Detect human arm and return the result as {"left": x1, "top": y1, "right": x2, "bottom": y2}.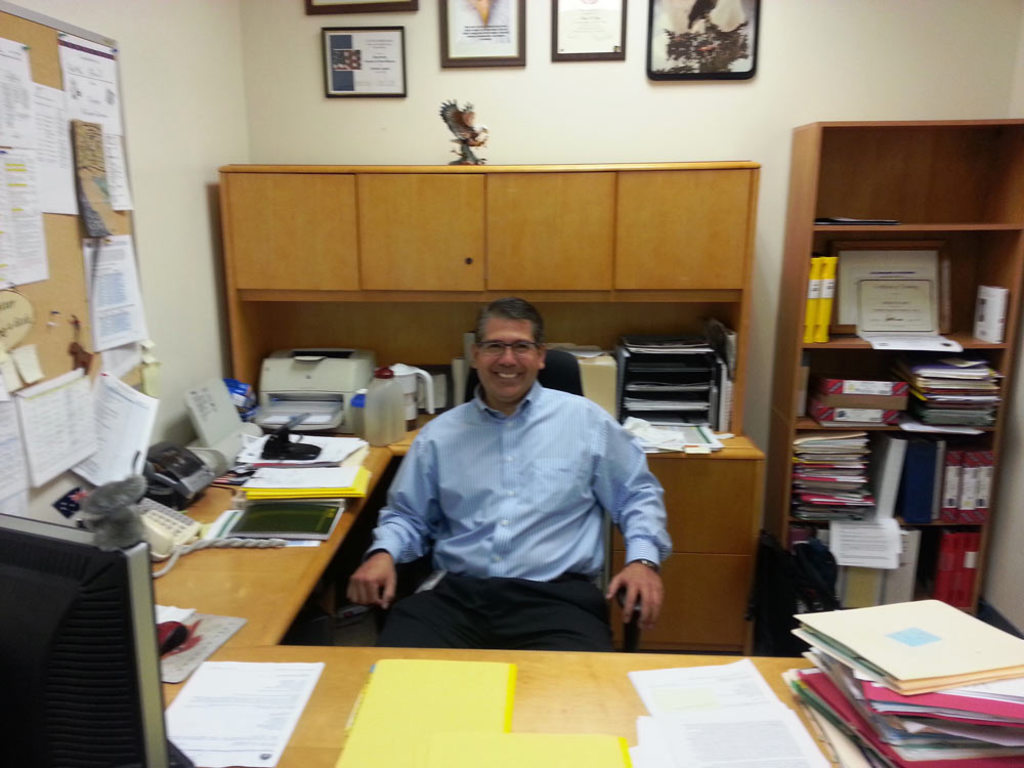
{"left": 346, "top": 421, "right": 444, "bottom": 610}.
